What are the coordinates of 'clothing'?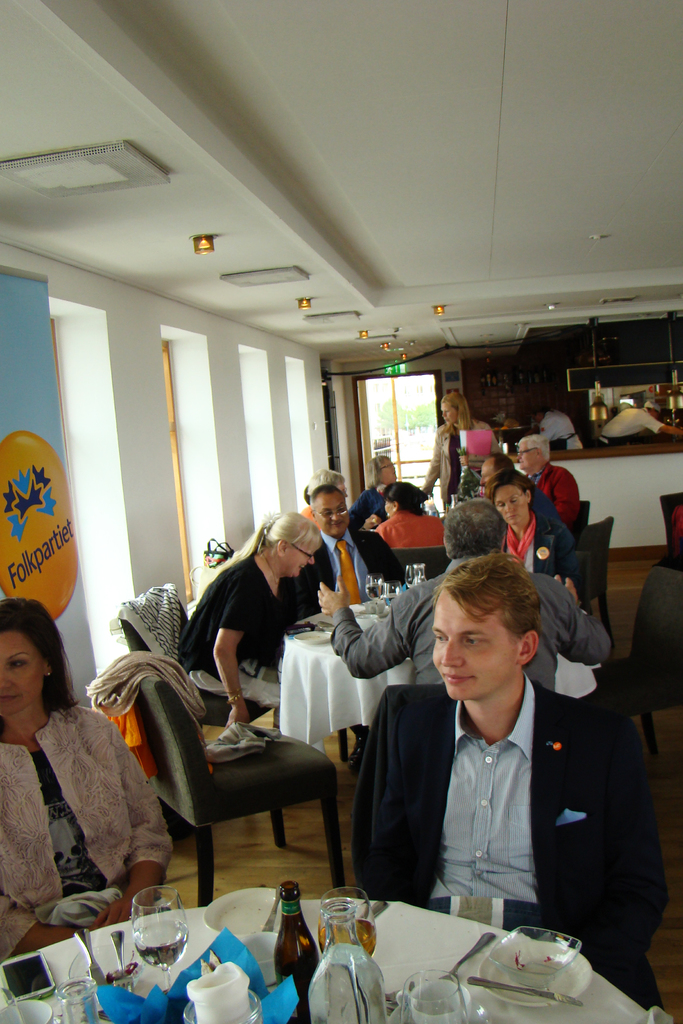
Rect(181, 548, 309, 706).
